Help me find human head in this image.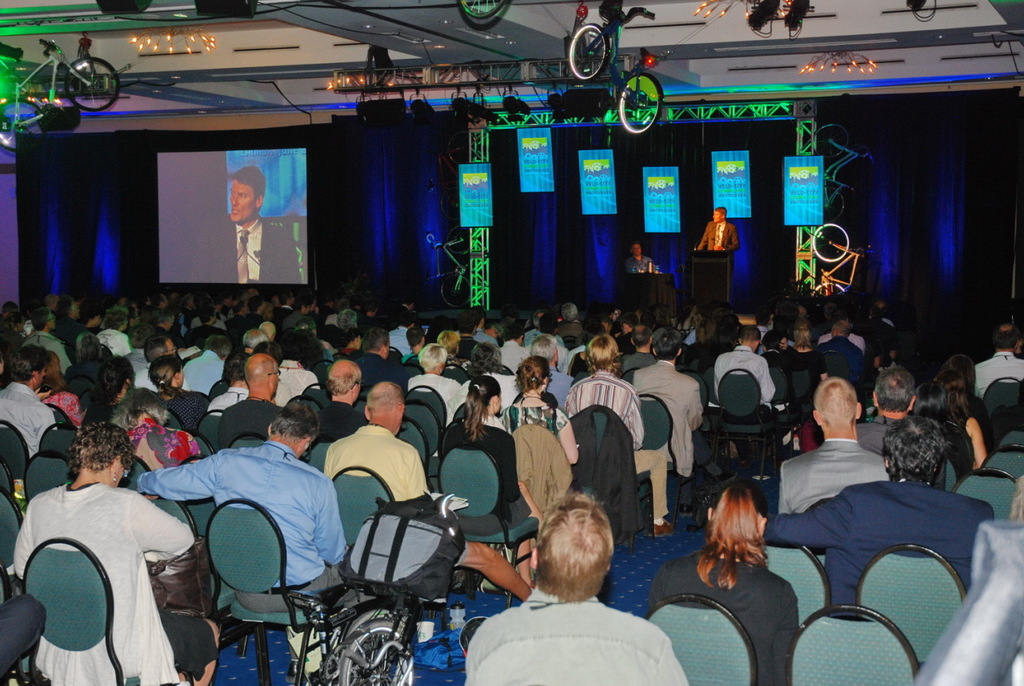
Found it: l=993, t=320, r=1023, b=354.
